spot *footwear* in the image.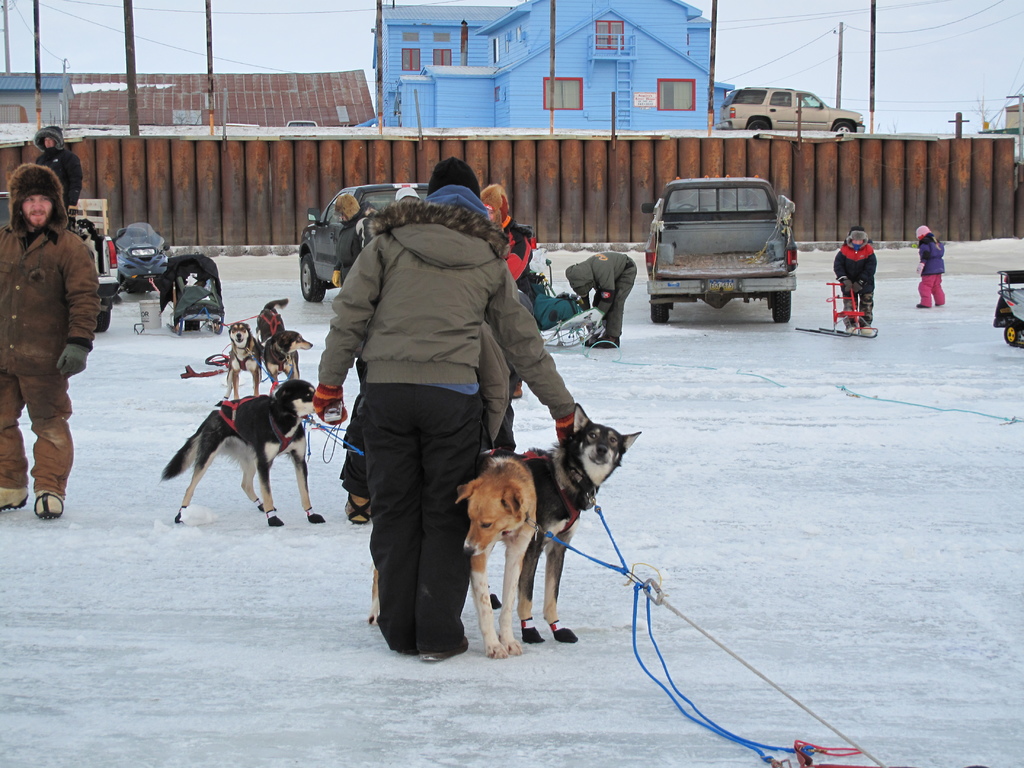
*footwear* found at pyautogui.locateOnScreen(36, 486, 60, 520).
